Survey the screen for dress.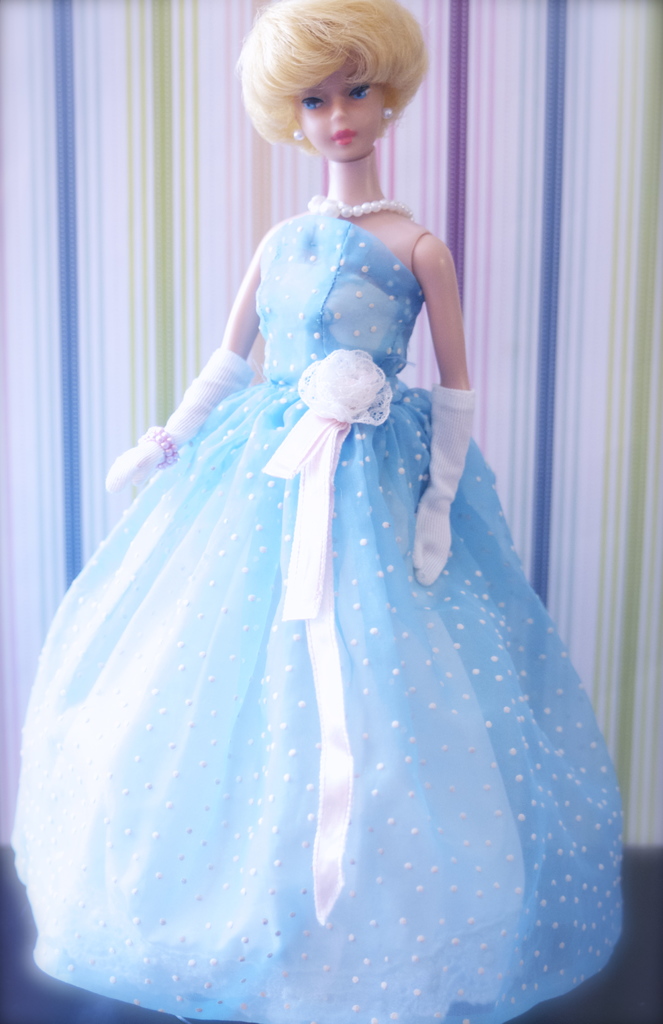
Survey found: x1=10, y1=211, x2=623, y2=1023.
